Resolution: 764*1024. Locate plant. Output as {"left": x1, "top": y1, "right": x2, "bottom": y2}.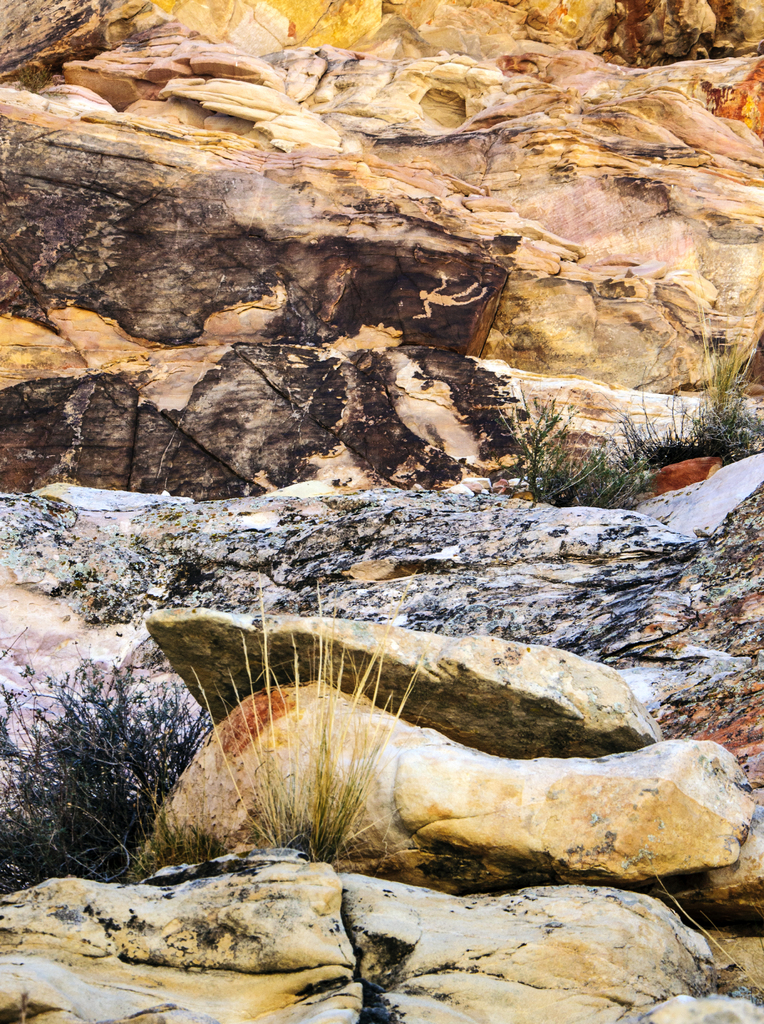
{"left": 18, "top": 647, "right": 183, "bottom": 874}.
